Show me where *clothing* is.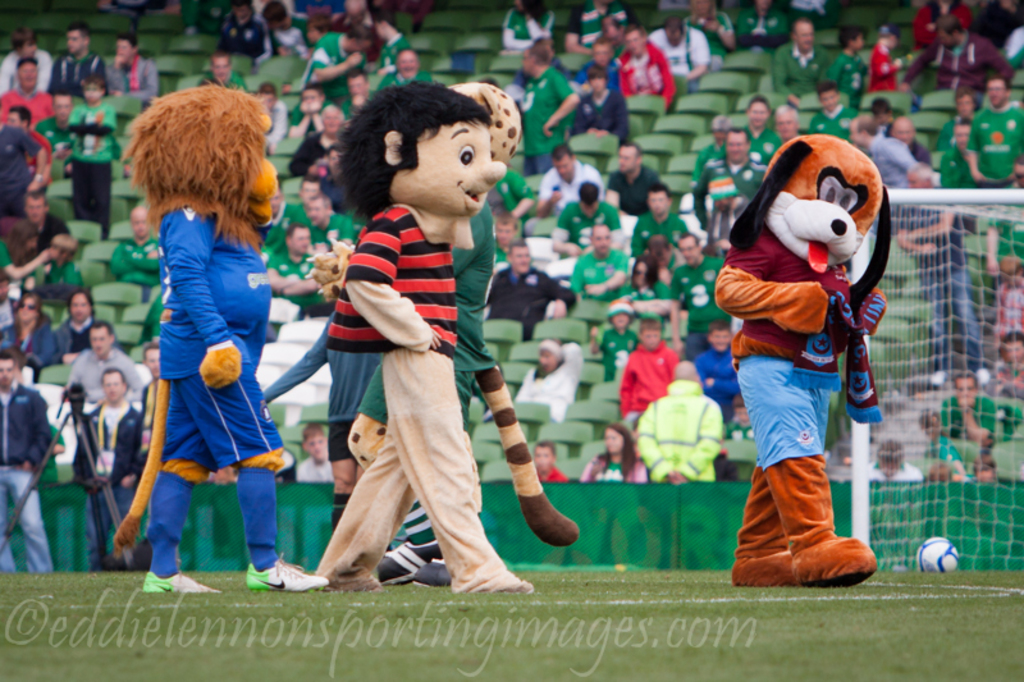
*clothing* is at <box>308,198,499,581</box>.
